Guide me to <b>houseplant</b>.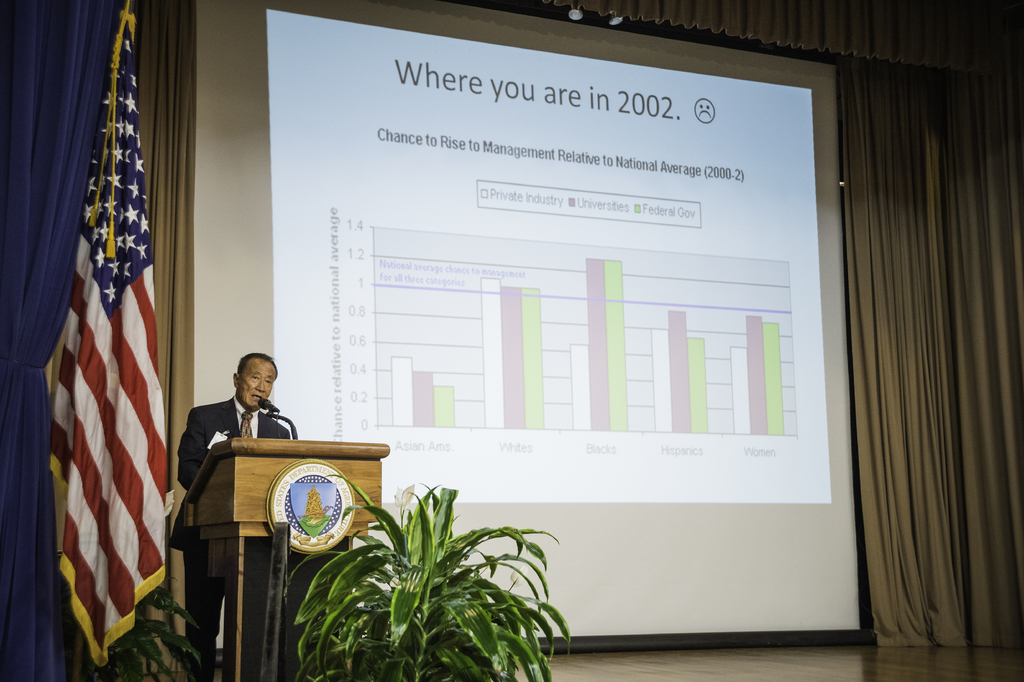
Guidance: bbox(301, 472, 589, 681).
